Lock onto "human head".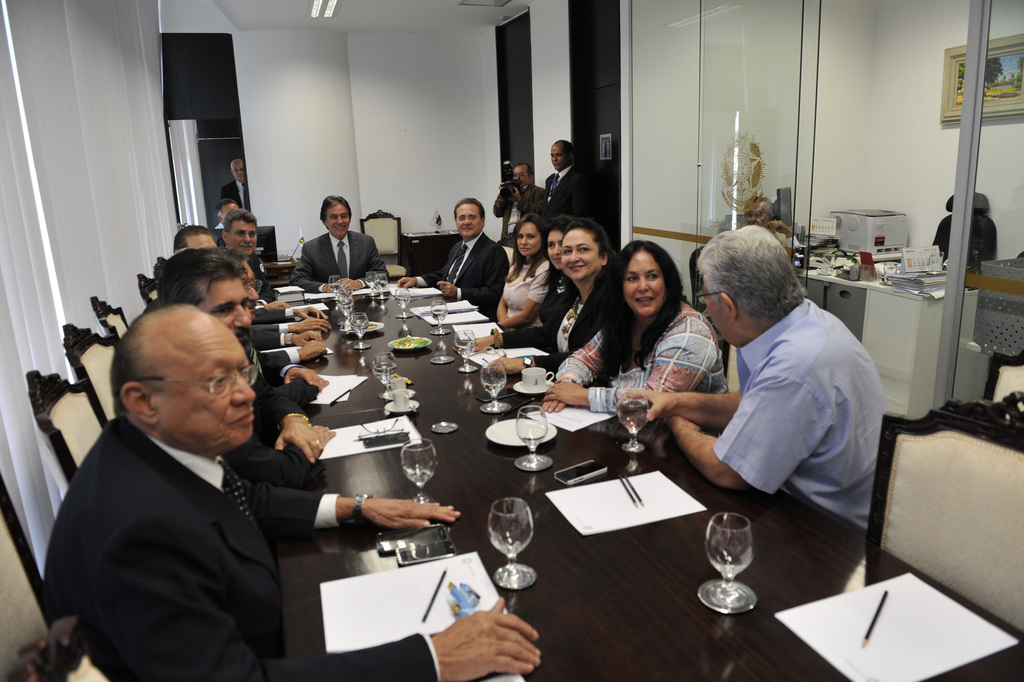
Locked: <region>454, 198, 487, 241</region>.
